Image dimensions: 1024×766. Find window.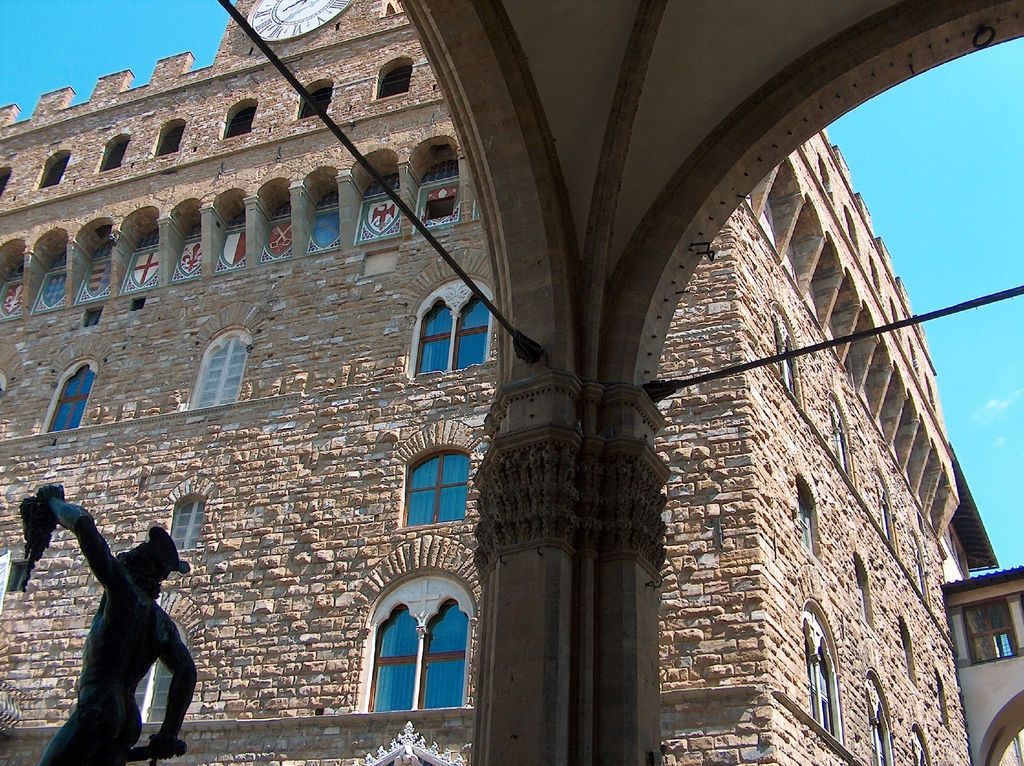
crop(378, 63, 409, 98).
